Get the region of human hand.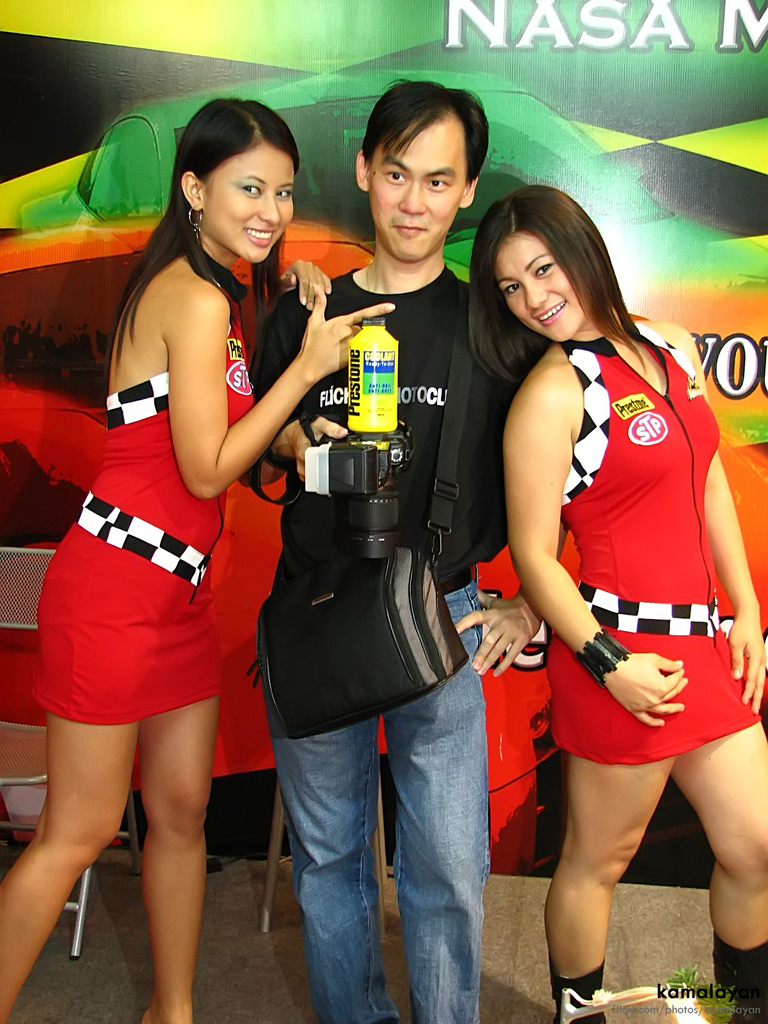
Rect(294, 283, 399, 386).
